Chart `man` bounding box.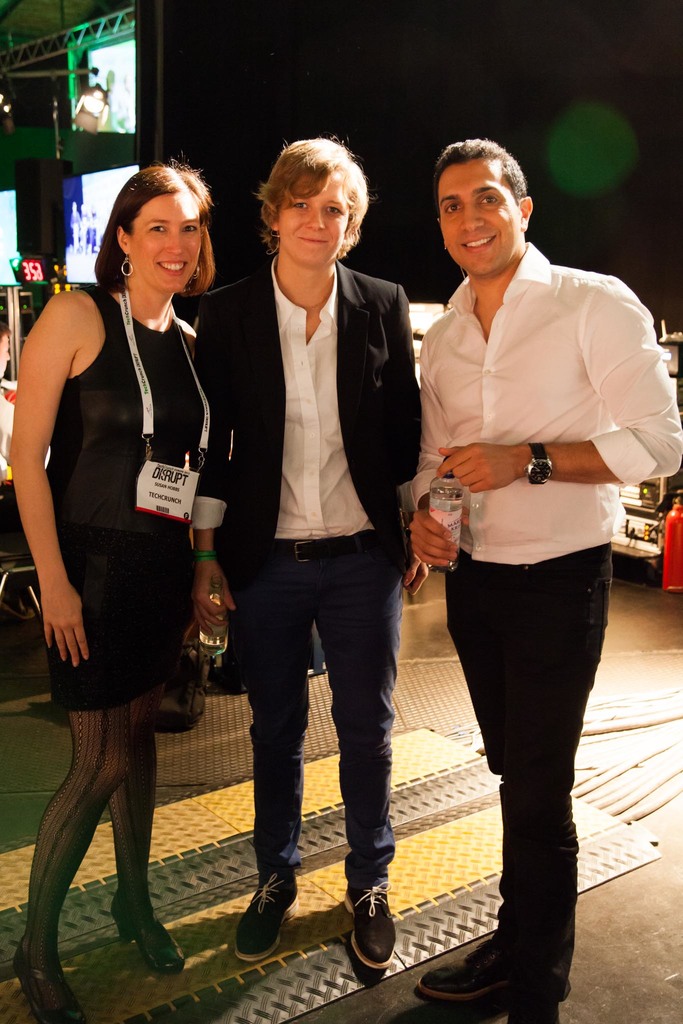
Charted: (179, 136, 442, 982).
